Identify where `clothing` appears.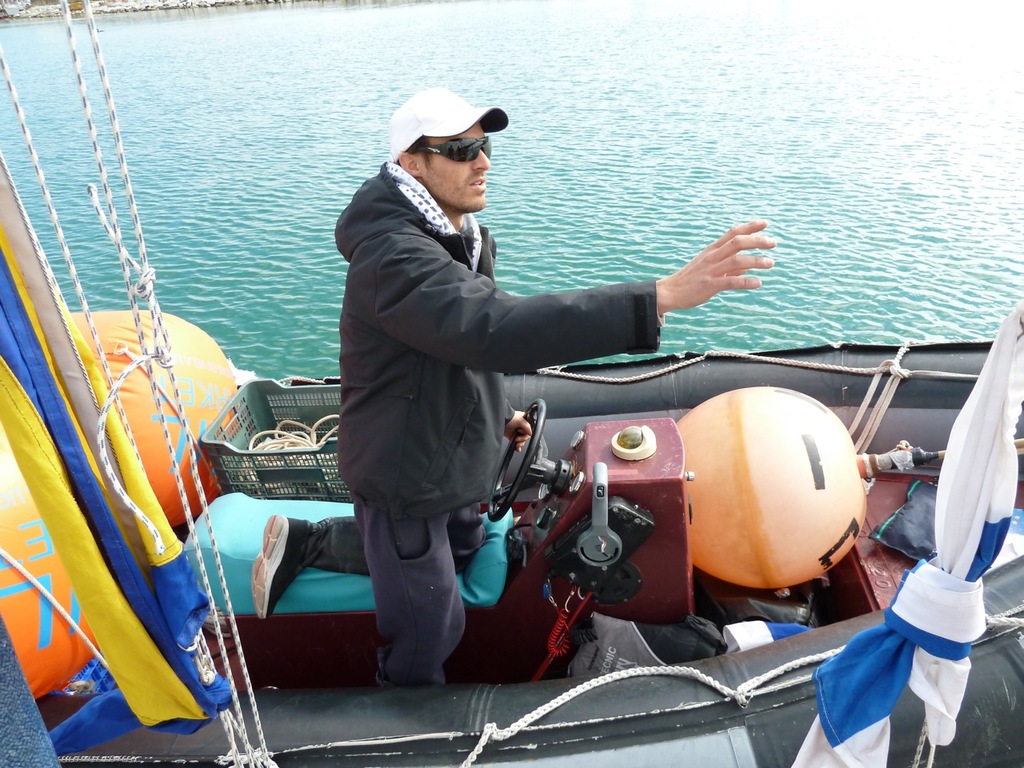
Appears at [306,92,589,663].
